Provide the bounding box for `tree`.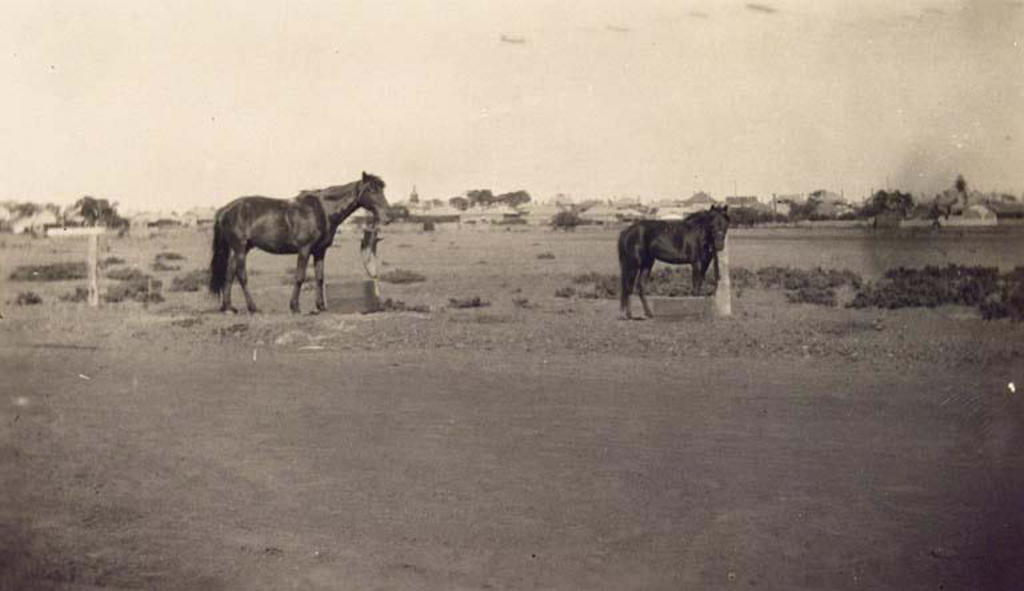
{"left": 449, "top": 187, "right": 543, "bottom": 203}.
